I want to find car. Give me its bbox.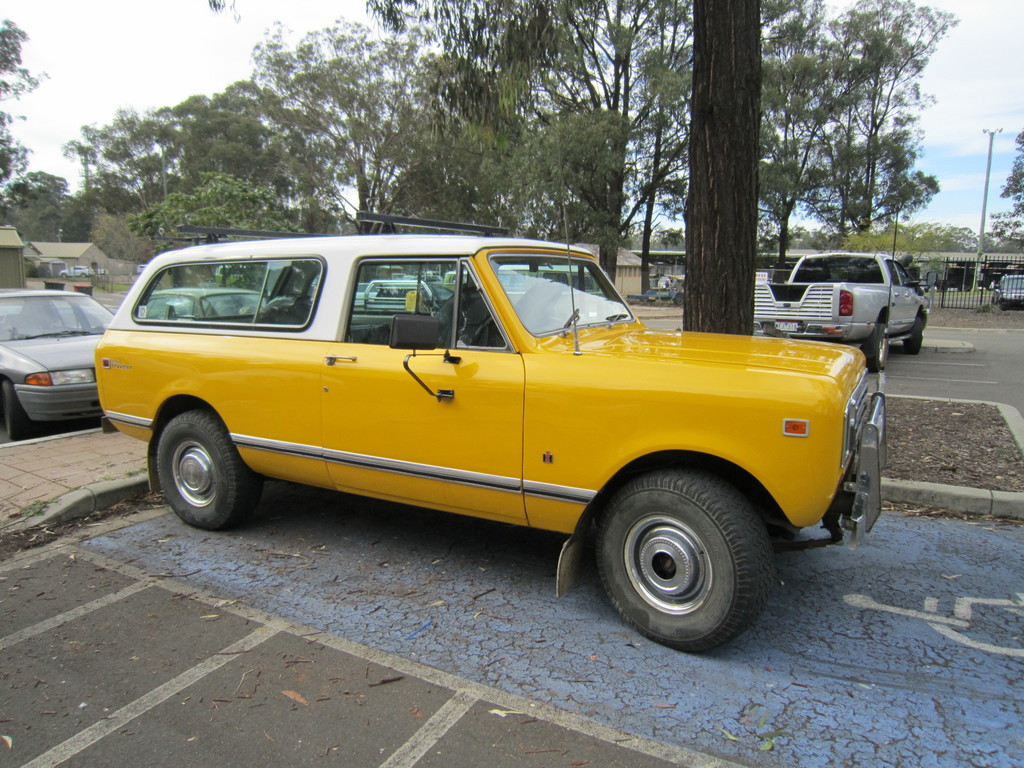
rect(93, 204, 887, 655).
